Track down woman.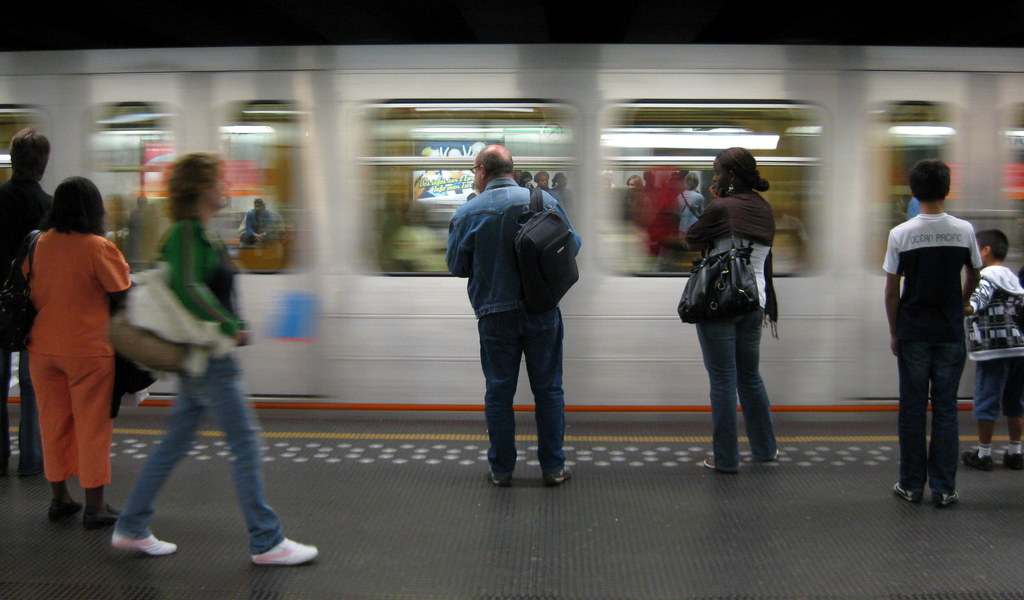
Tracked to select_region(15, 148, 132, 535).
